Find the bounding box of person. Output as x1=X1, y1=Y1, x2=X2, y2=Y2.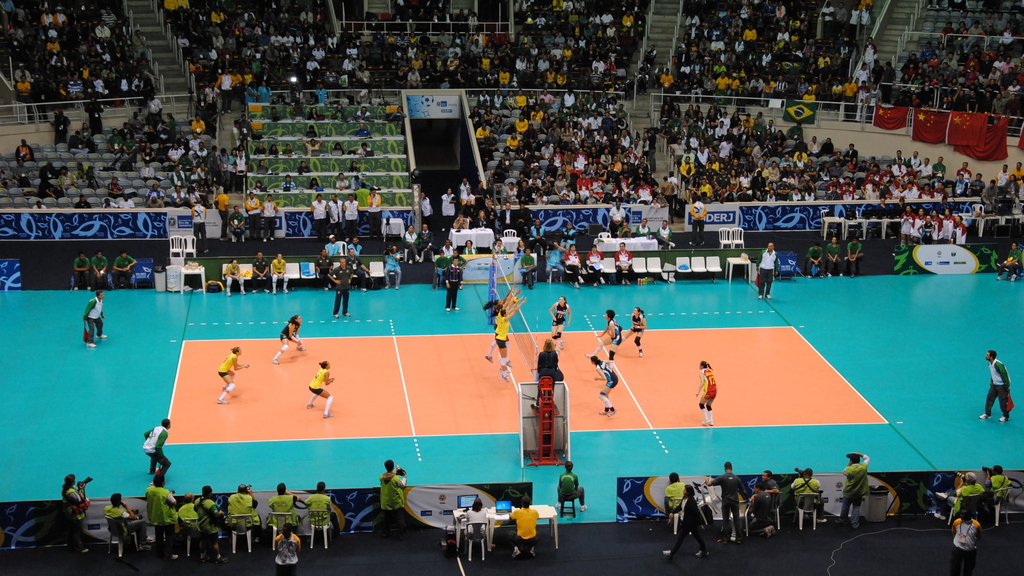
x1=179, y1=489, x2=205, y2=559.
